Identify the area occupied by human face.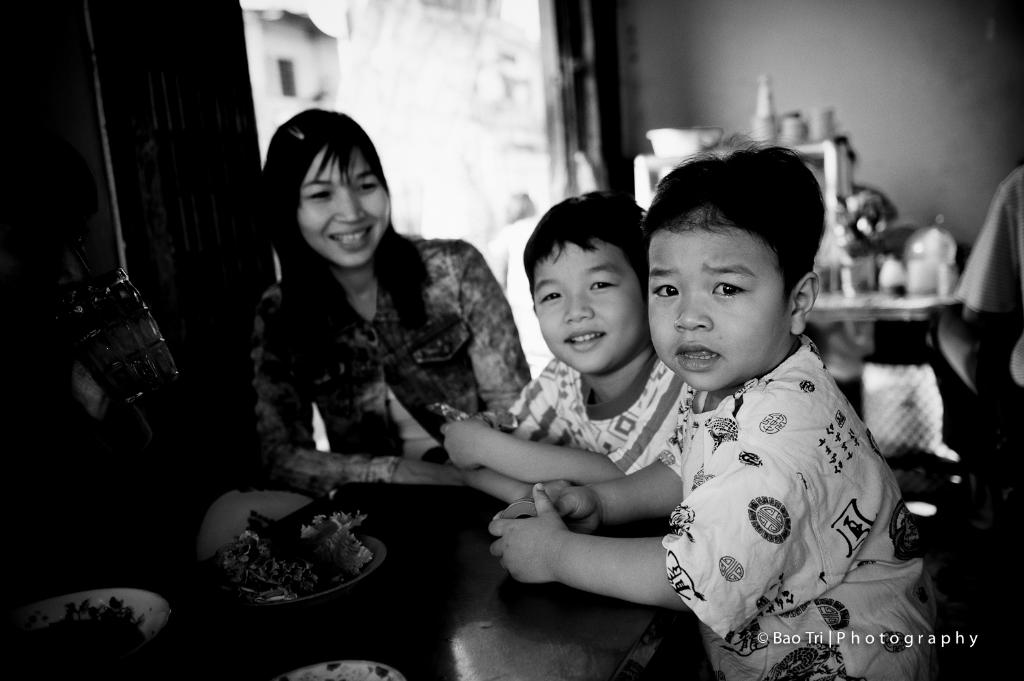
Area: box(528, 240, 641, 385).
